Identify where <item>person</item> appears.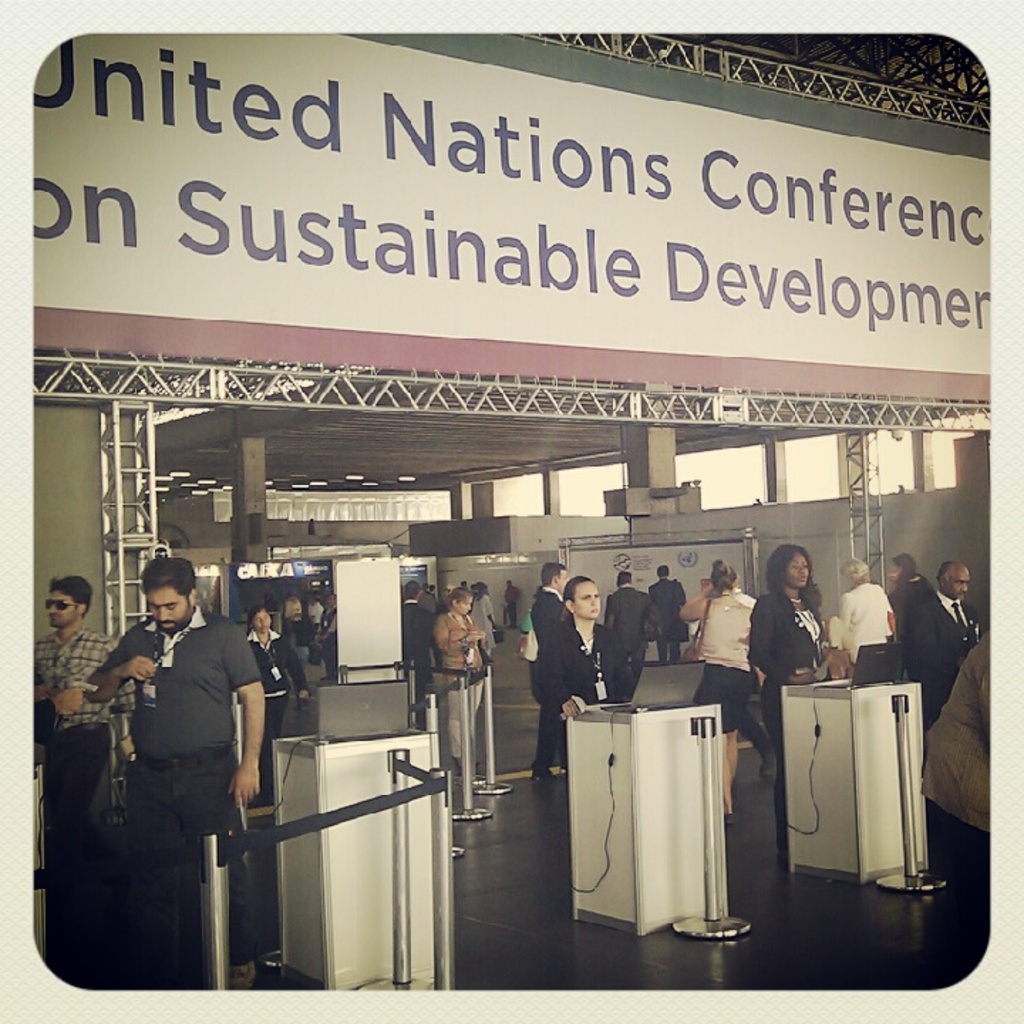
Appears at [x1=24, y1=576, x2=137, y2=879].
